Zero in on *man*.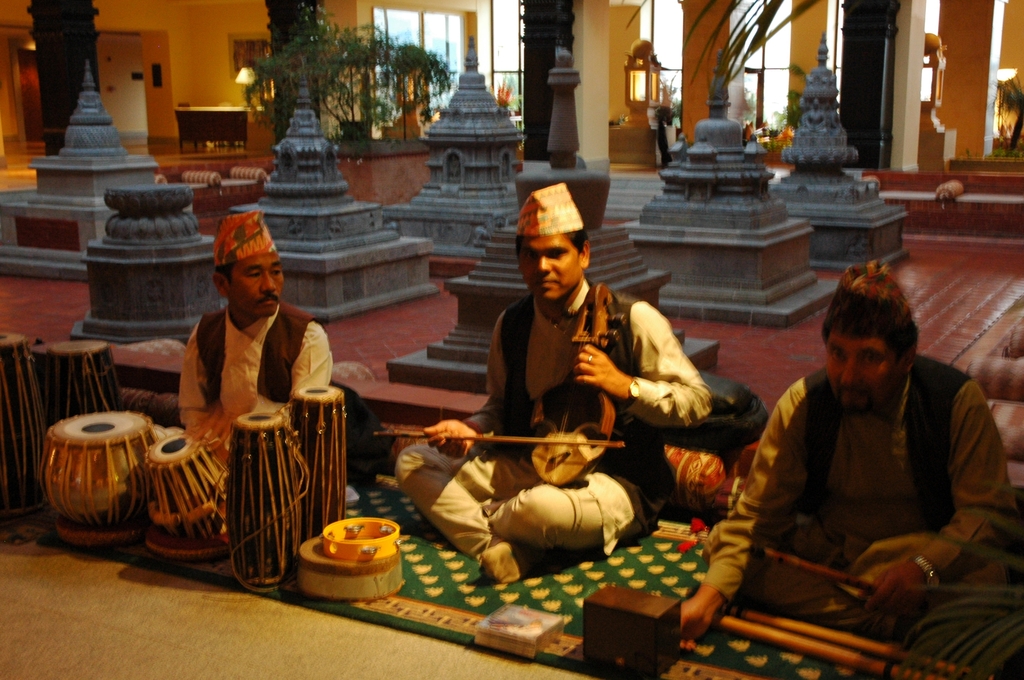
Zeroed in: <bbox>147, 227, 332, 444</bbox>.
